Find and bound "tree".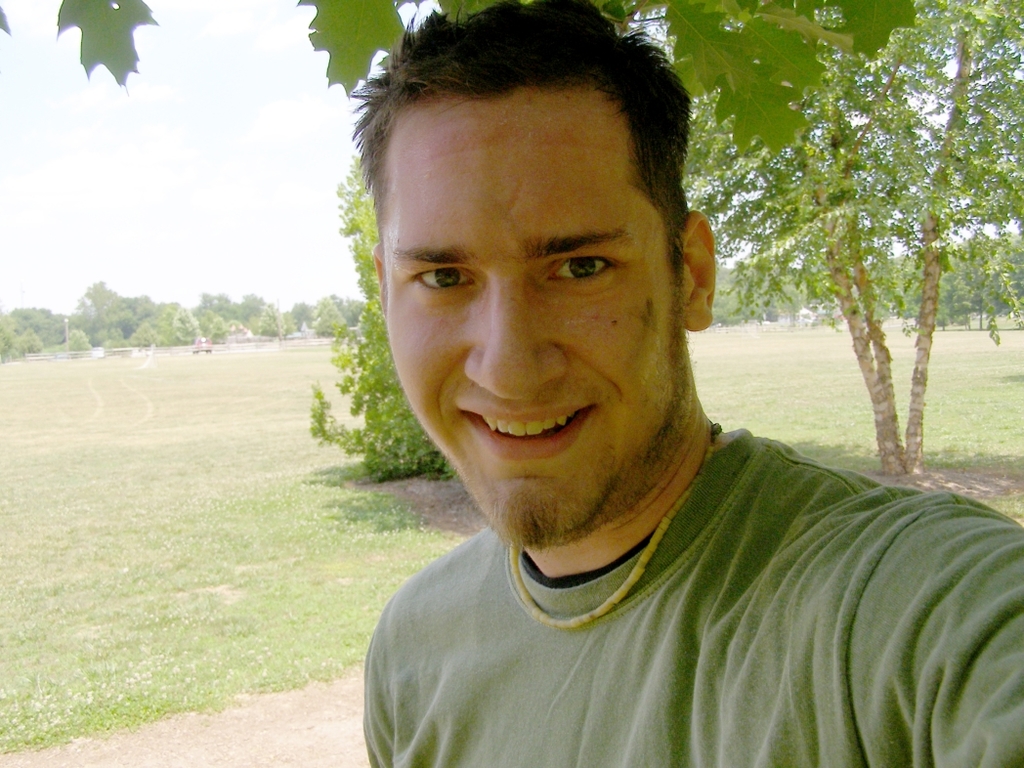
Bound: (0,299,66,366).
